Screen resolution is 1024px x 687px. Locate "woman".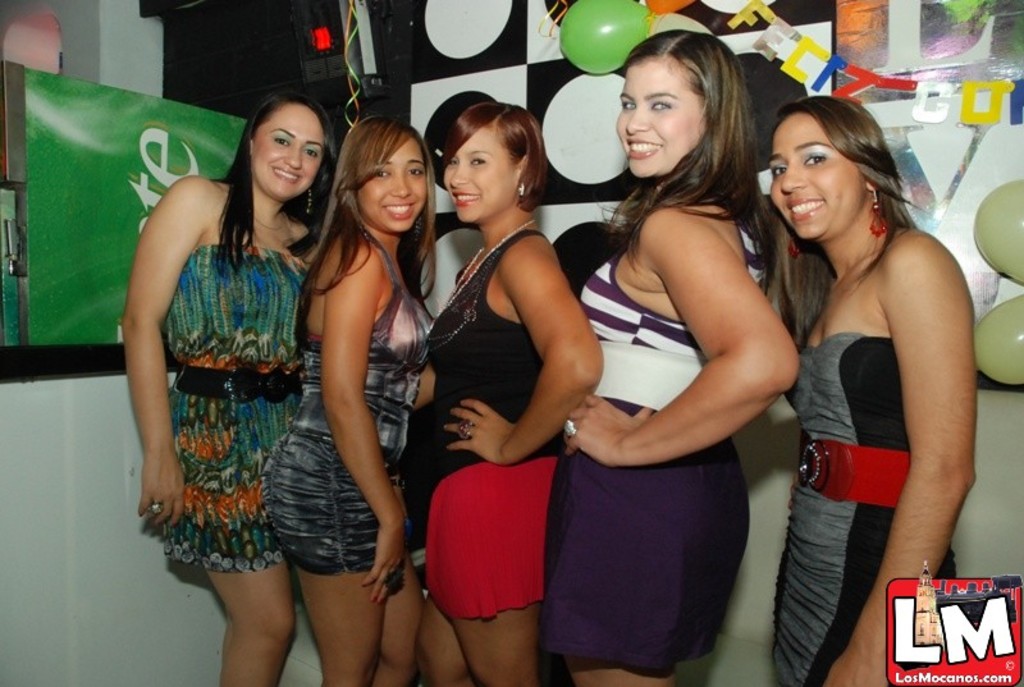
bbox=[765, 95, 977, 686].
